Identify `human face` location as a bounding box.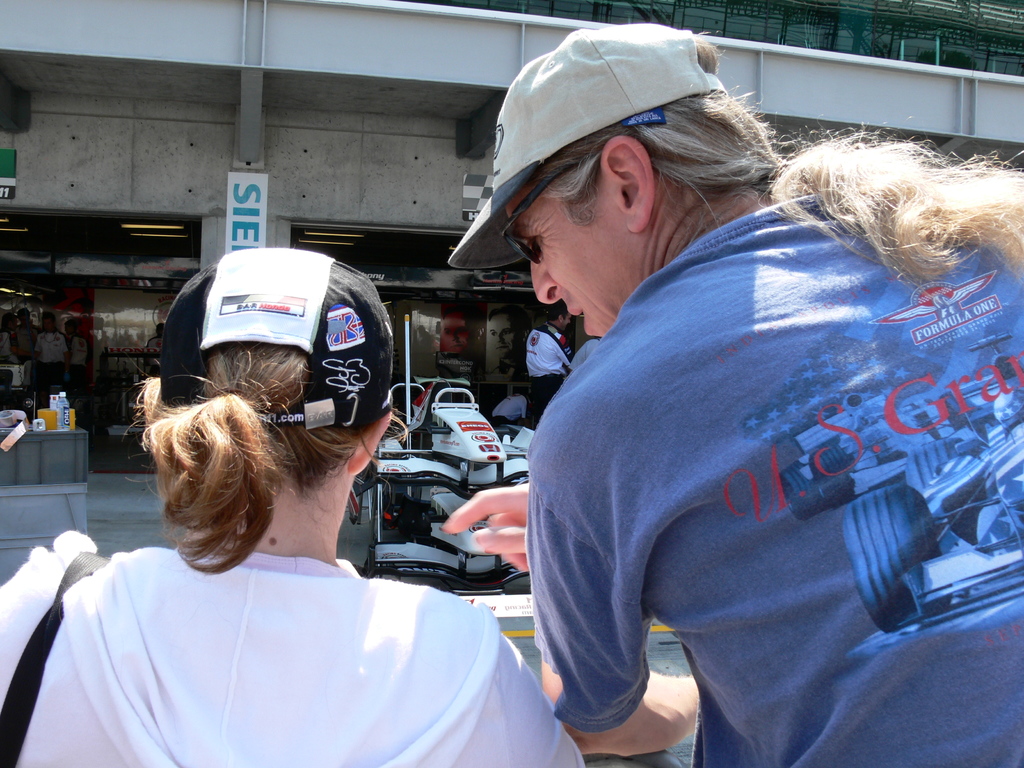
506 188 614 335.
